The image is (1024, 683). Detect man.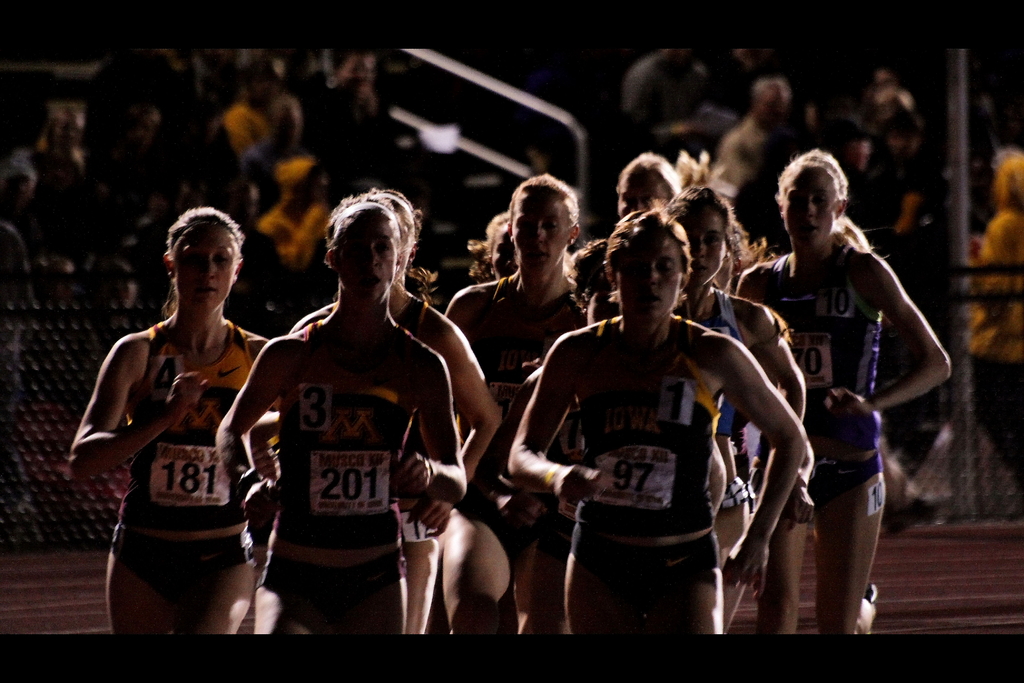
Detection: x1=300 y1=45 x2=385 y2=202.
